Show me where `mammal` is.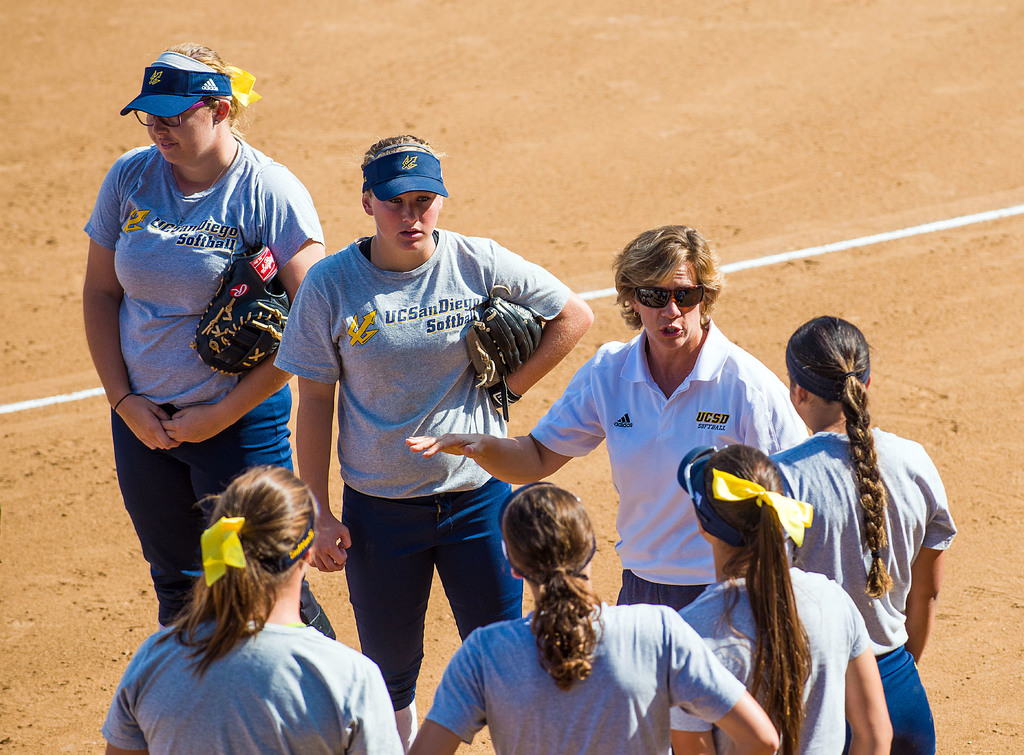
`mammal` is at region(81, 41, 334, 642).
